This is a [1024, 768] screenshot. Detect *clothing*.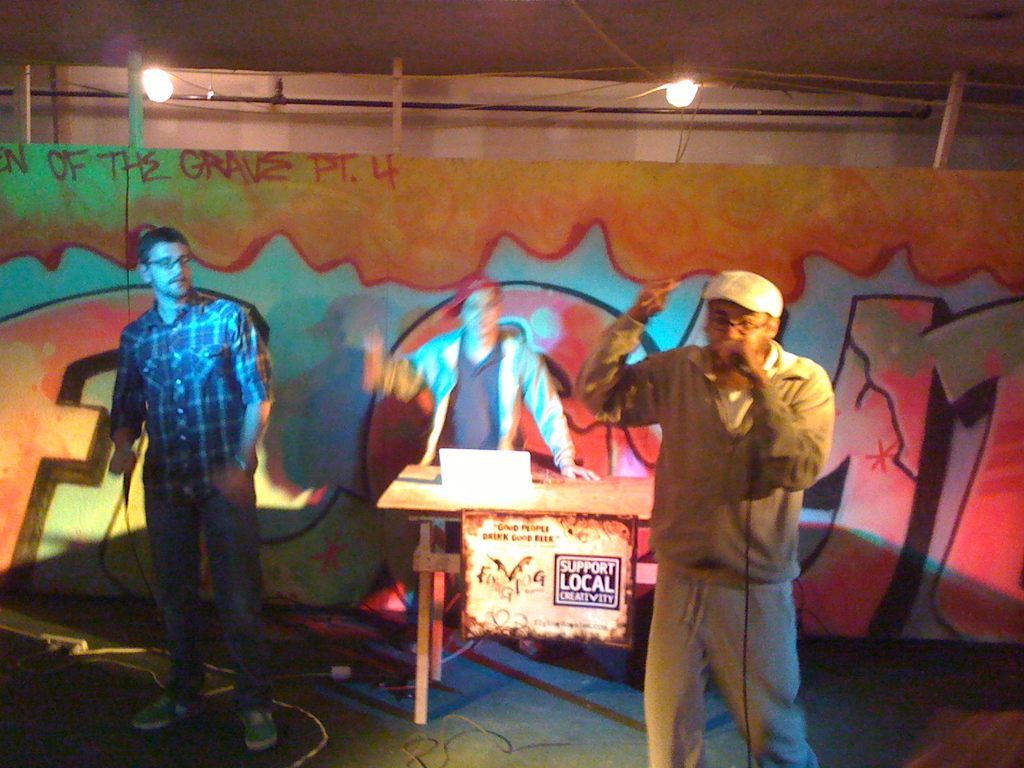
bbox(388, 321, 581, 471).
